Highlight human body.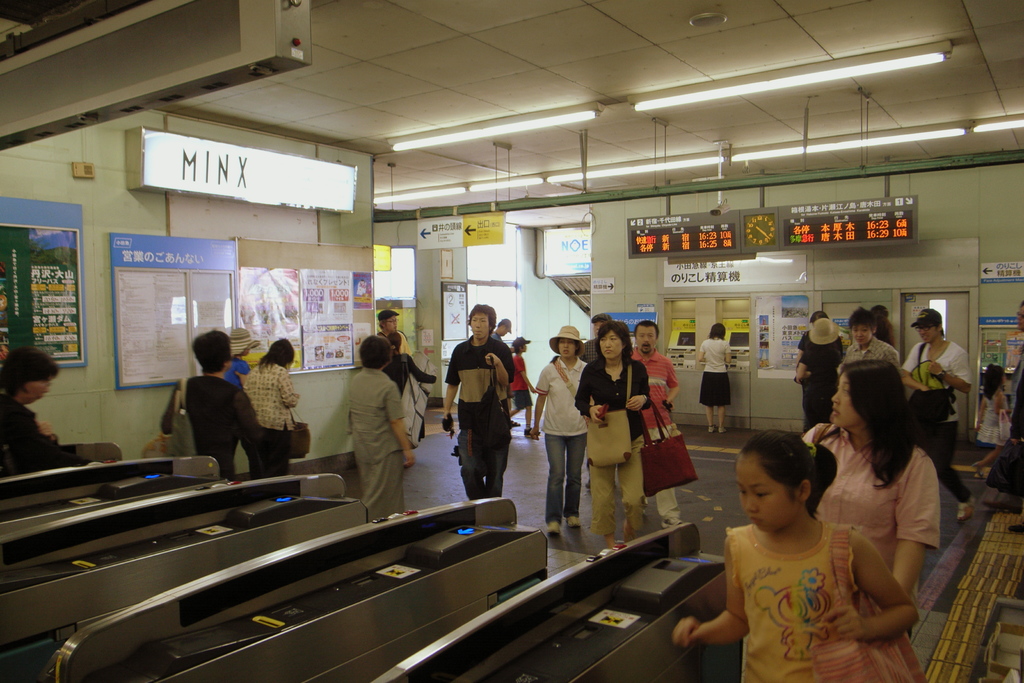
Highlighted region: box(575, 320, 650, 547).
